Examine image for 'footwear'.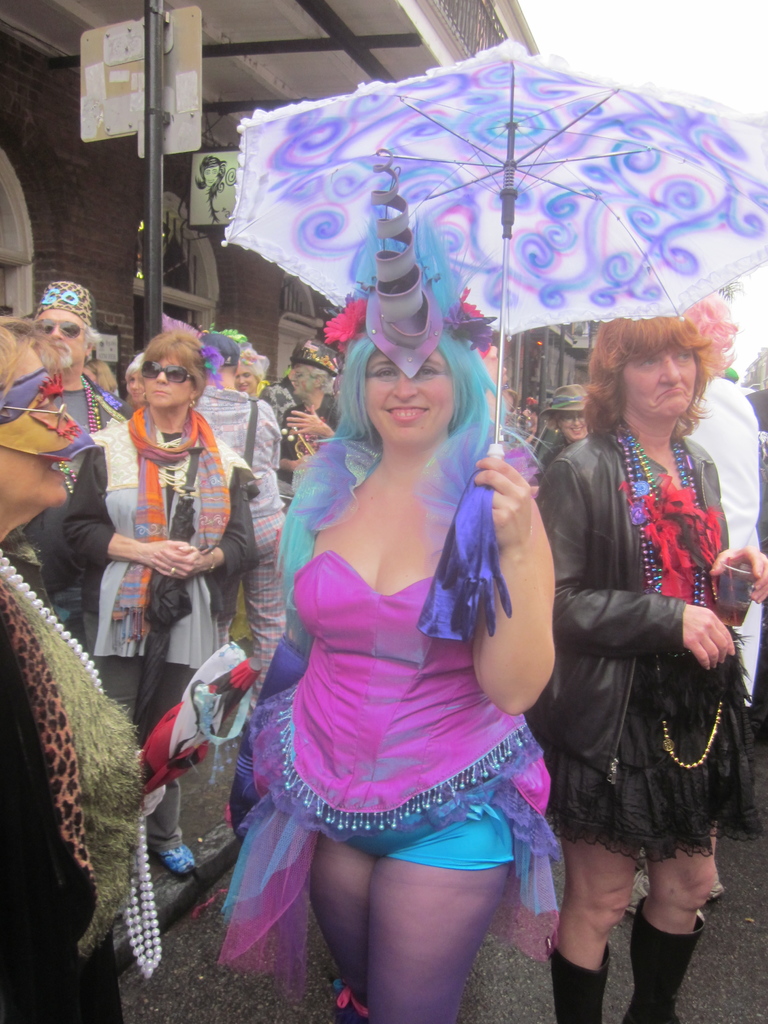
Examination result: (156, 837, 200, 874).
